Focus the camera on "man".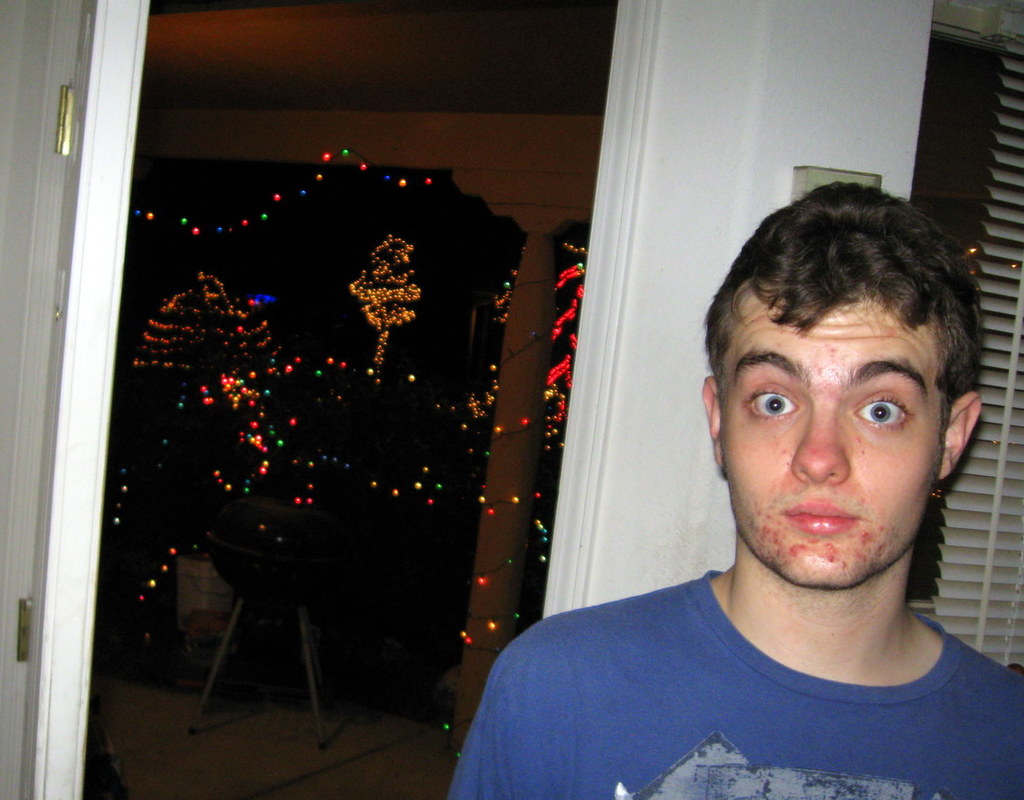
Focus region: [546,213,1023,799].
